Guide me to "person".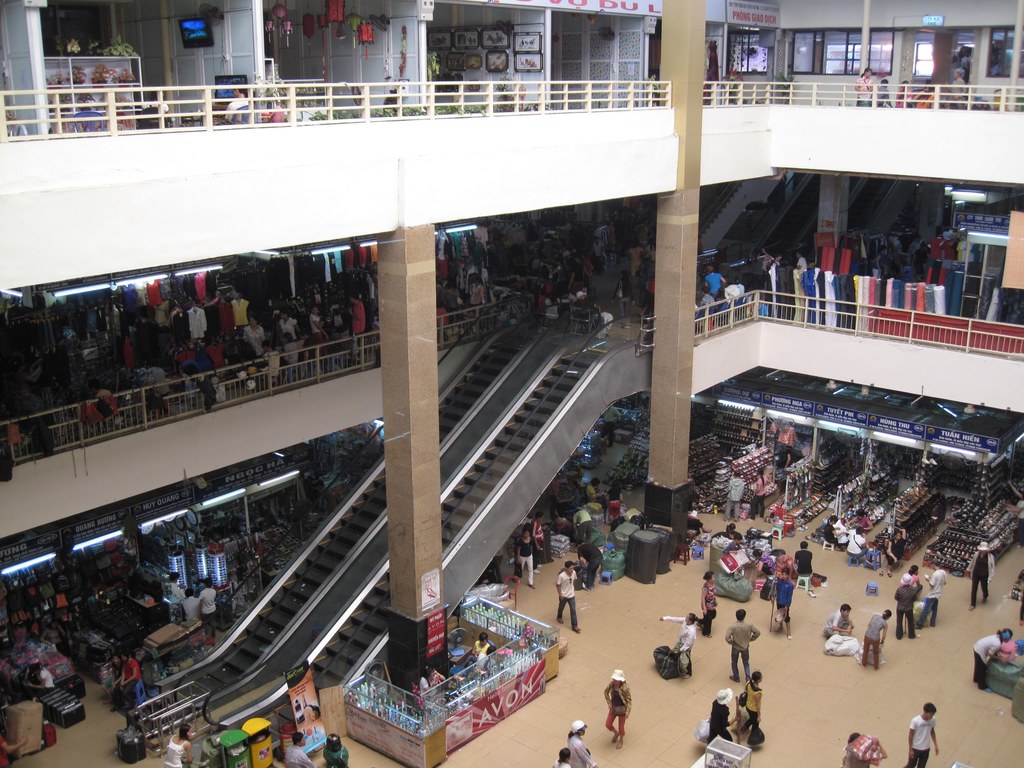
Guidance: 182/589/200/621.
